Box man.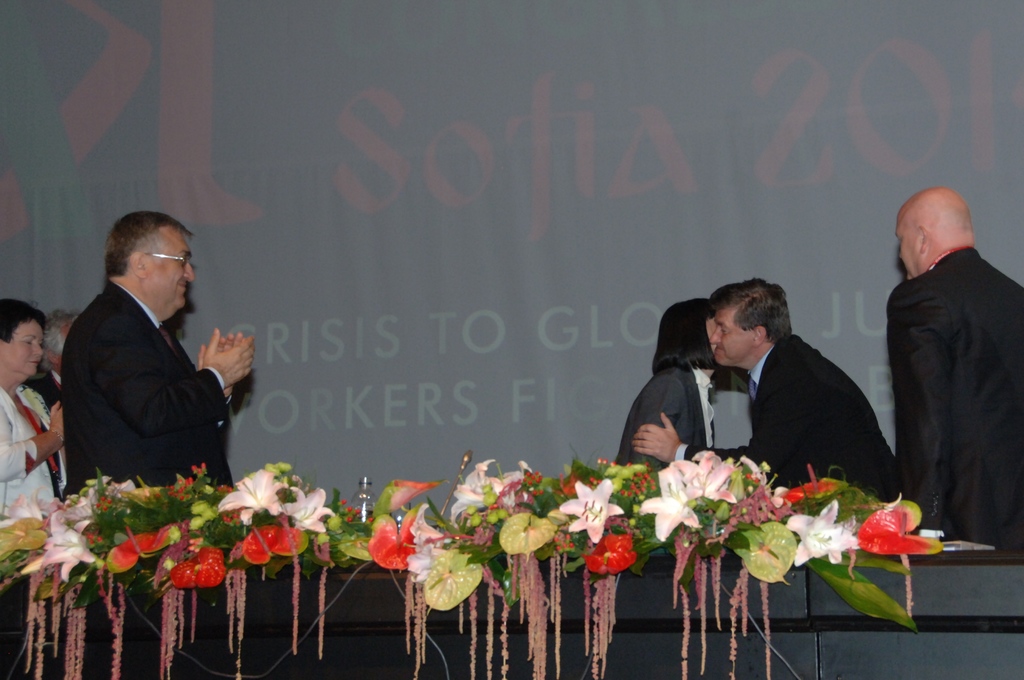
bbox(886, 183, 1021, 547).
